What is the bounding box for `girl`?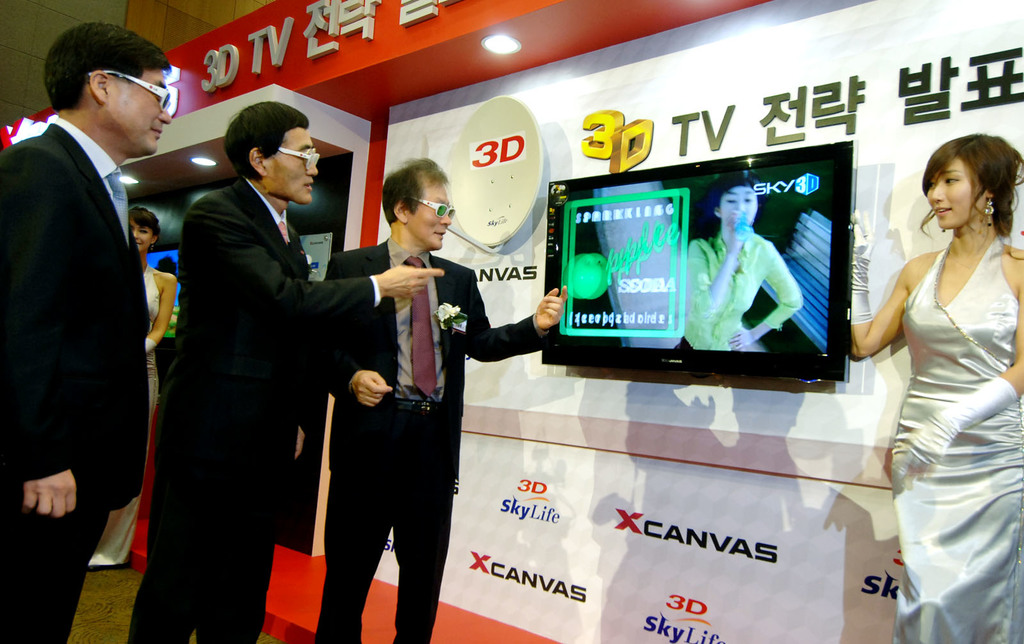
bbox=[684, 172, 802, 351].
